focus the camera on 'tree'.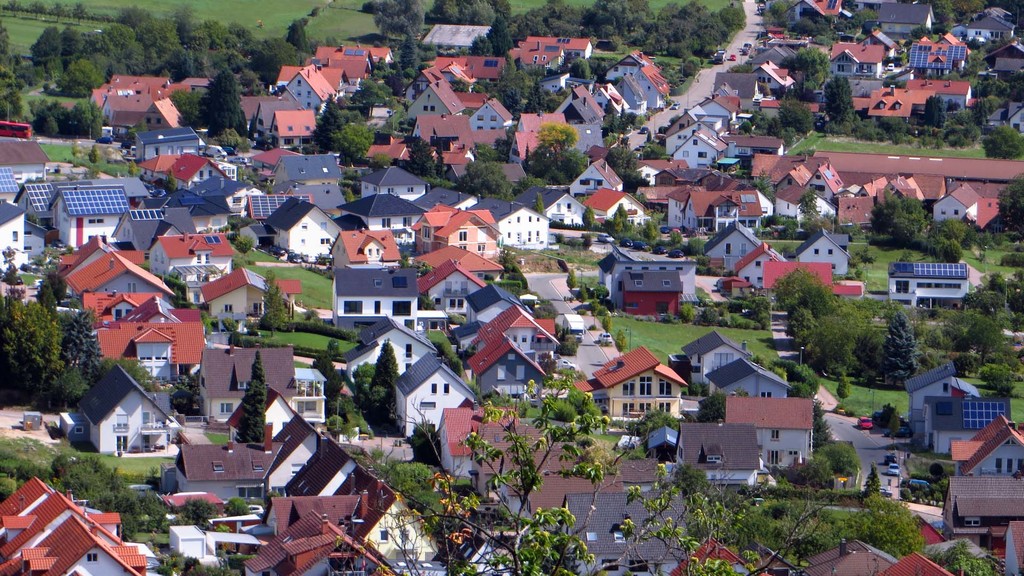
Focus region: Rect(125, 156, 135, 173).
